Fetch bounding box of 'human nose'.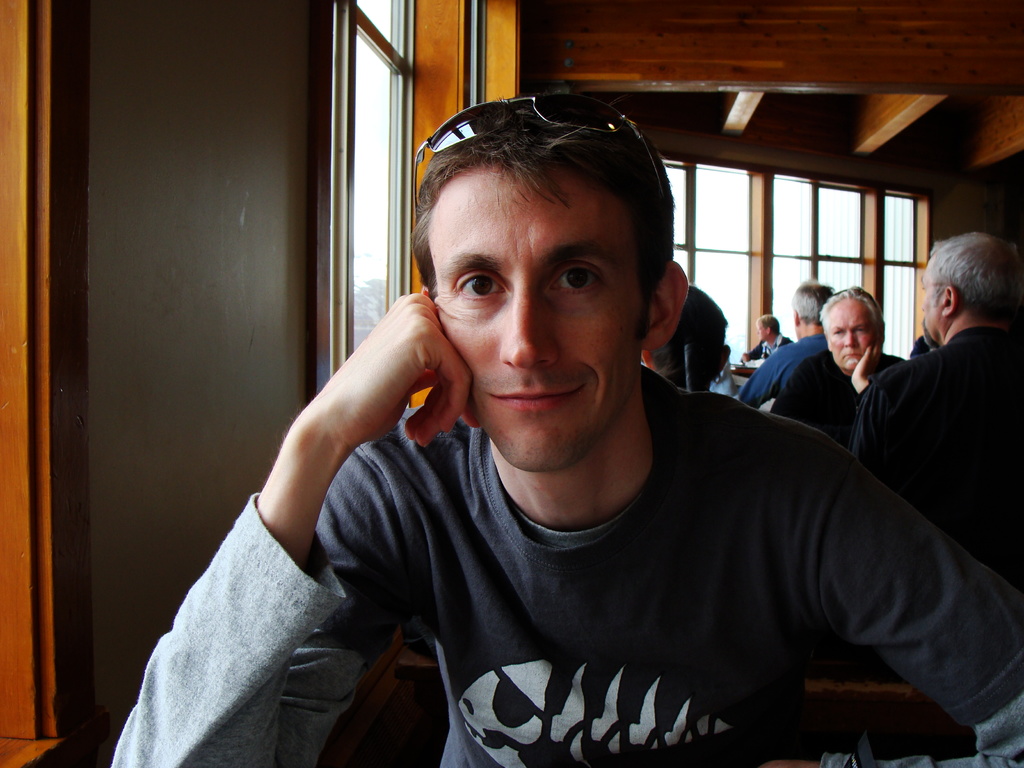
Bbox: locate(844, 327, 860, 351).
